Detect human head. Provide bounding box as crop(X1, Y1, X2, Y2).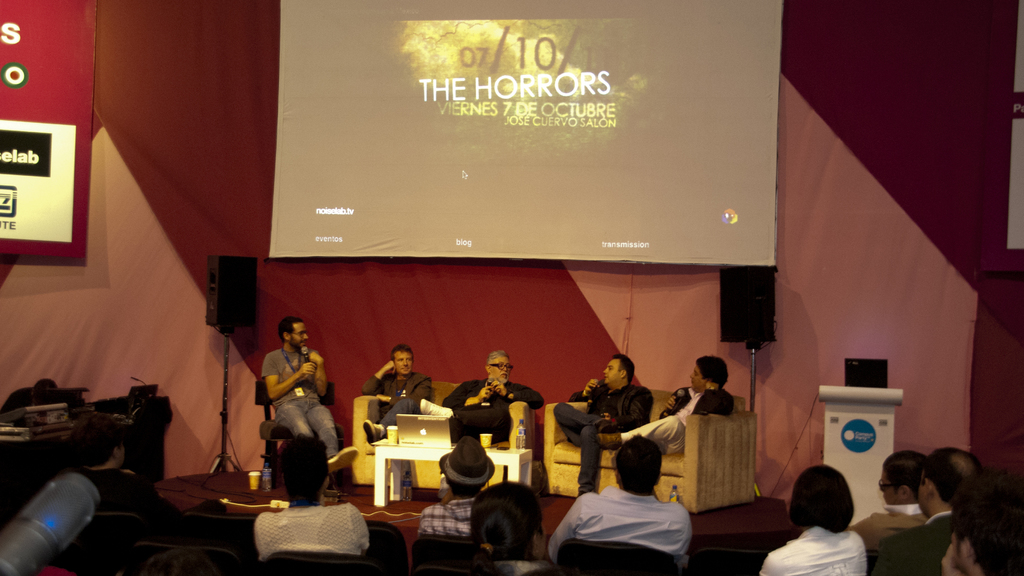
crop(604, 354, 633, 388).
